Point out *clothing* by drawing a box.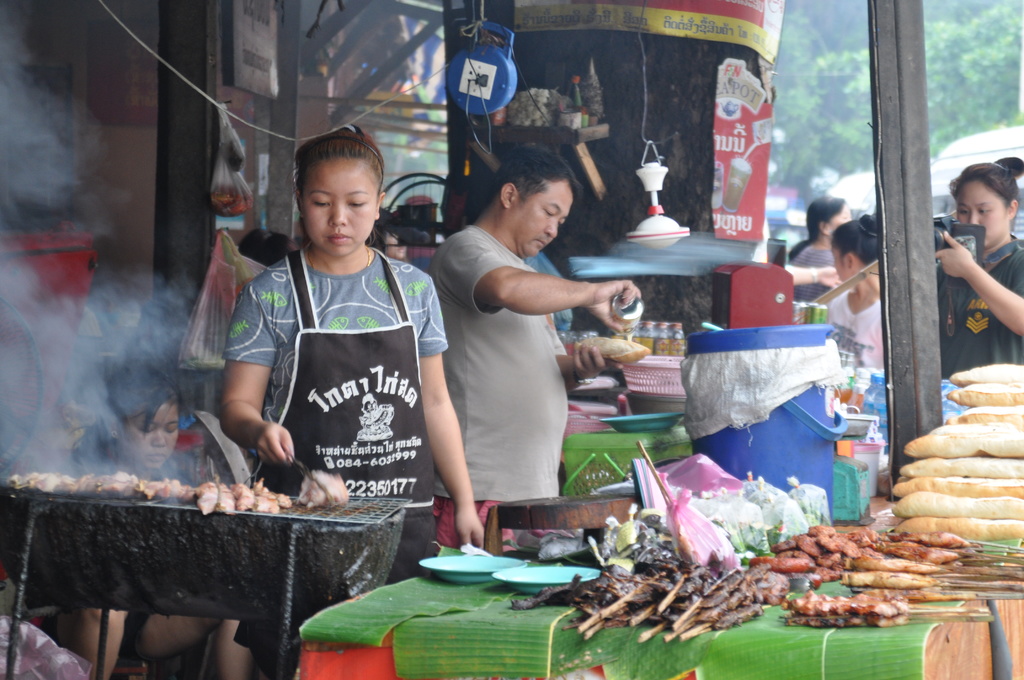
(826, 287, 883, 368).
